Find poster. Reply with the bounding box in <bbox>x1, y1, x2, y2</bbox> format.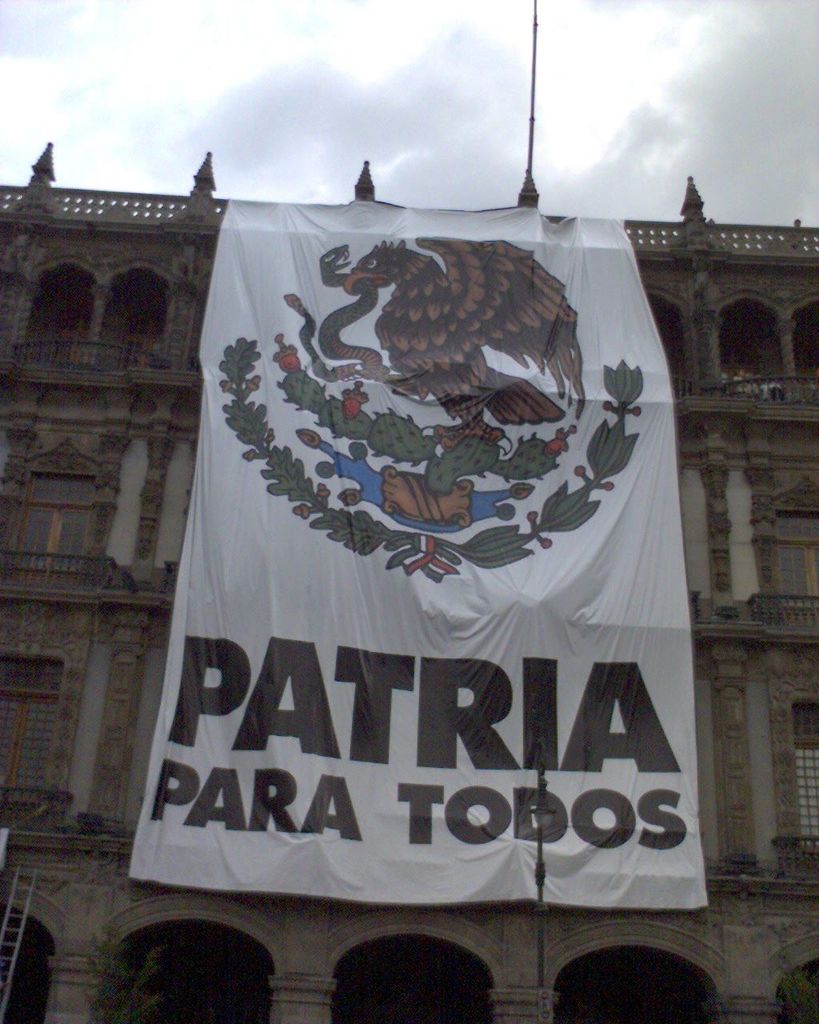
<bbox>129, 198, 708, 916</bbox>.
